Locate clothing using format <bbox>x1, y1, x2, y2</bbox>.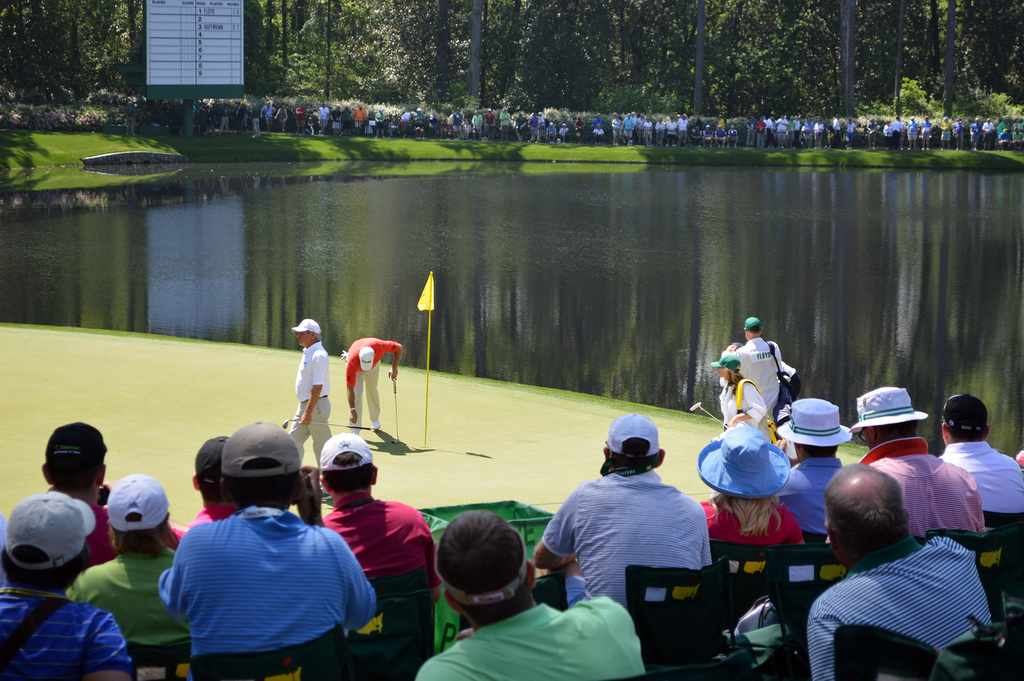
<bbox>0, 583, 122, 680</bbox>.
